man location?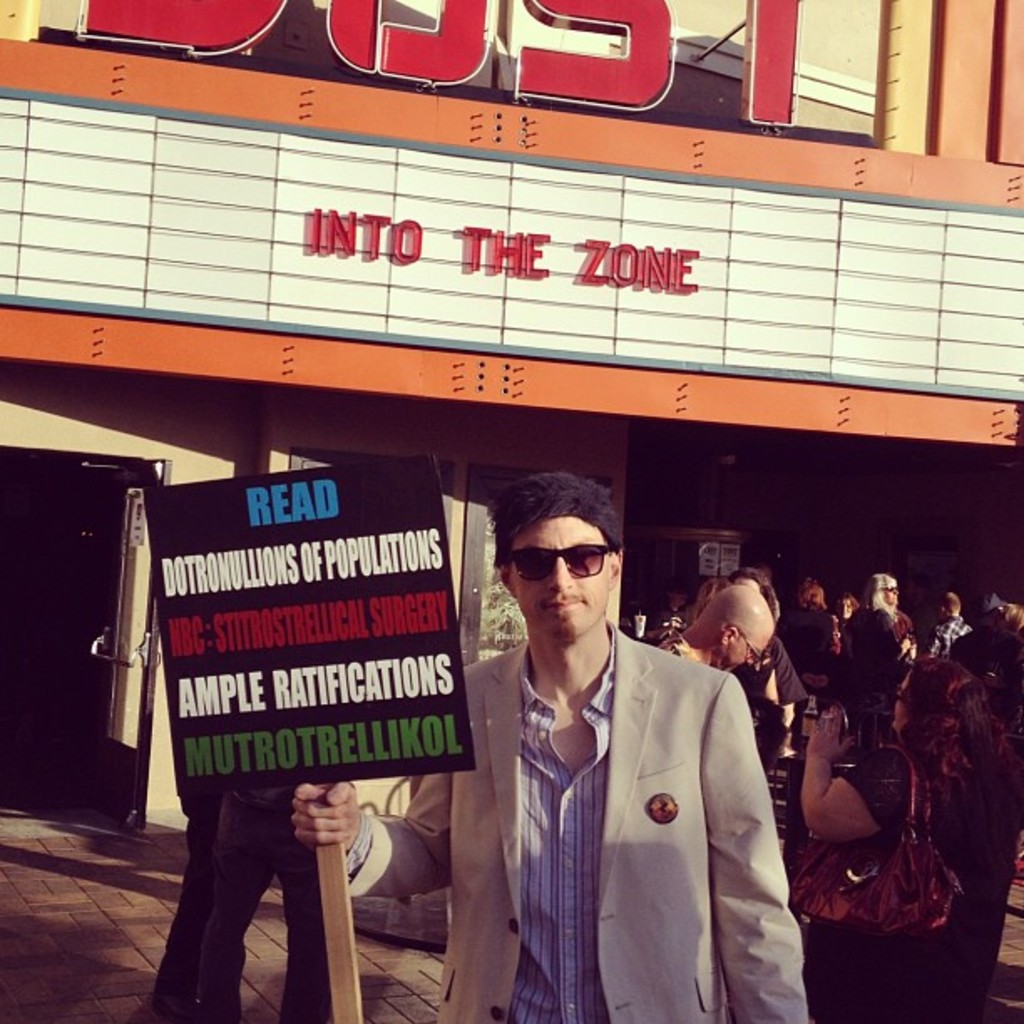
(x1=462, y1=499, x2=801, y2=1006)
